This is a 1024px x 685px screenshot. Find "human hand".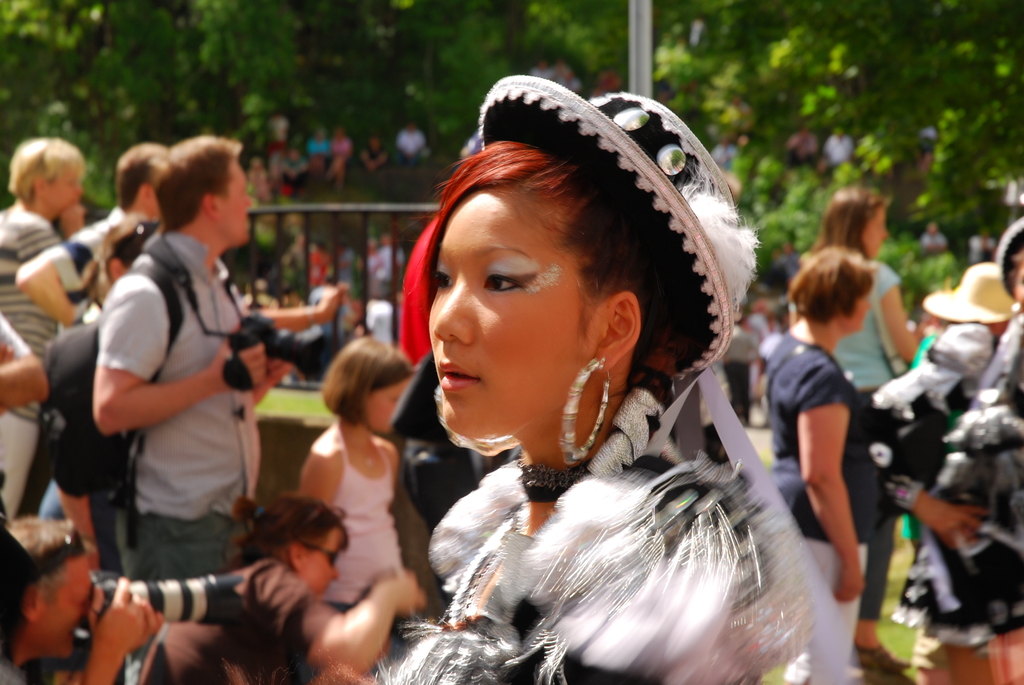
Bounding box: left=211, top=328, right=271, bottom=393.
